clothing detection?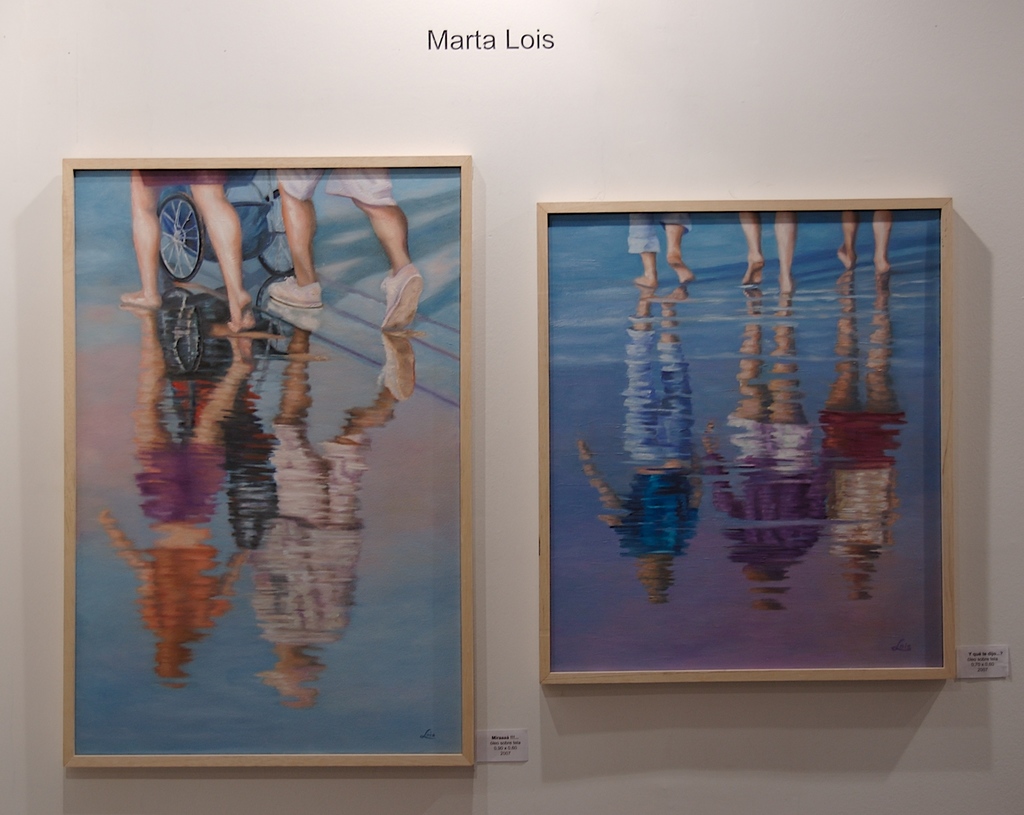
(left=140, top=169, right=230, bottom=188)
